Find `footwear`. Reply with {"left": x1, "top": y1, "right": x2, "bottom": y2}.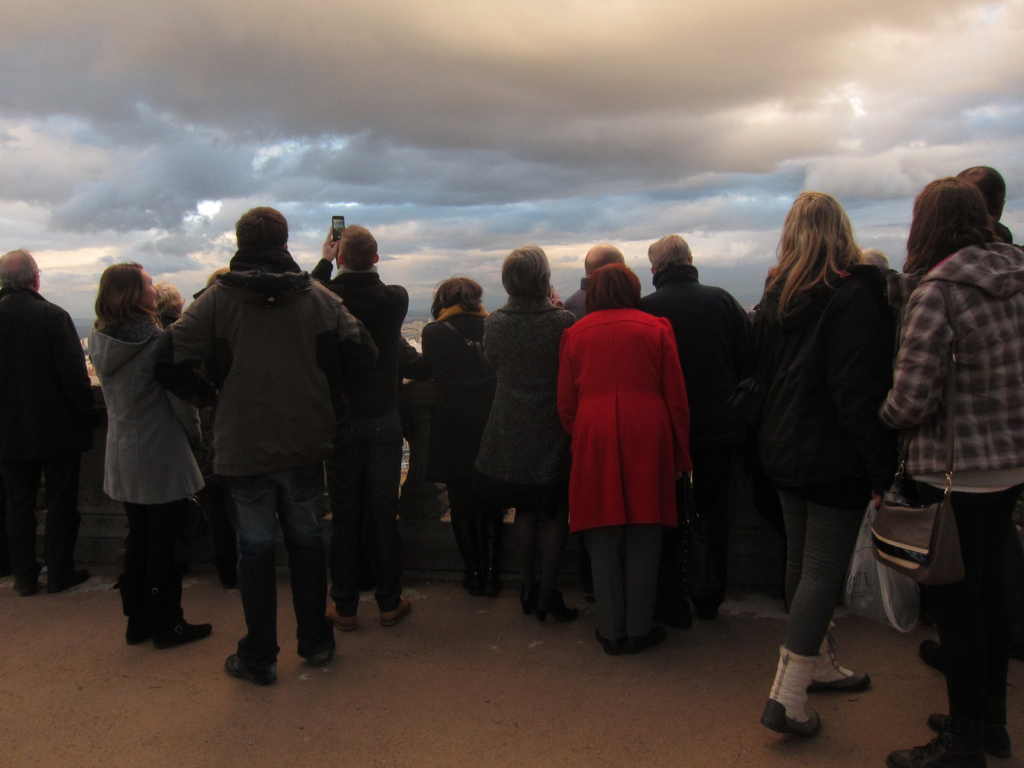
{"left": 761, "top": 633, "right": 851, "bottom": 748}.
